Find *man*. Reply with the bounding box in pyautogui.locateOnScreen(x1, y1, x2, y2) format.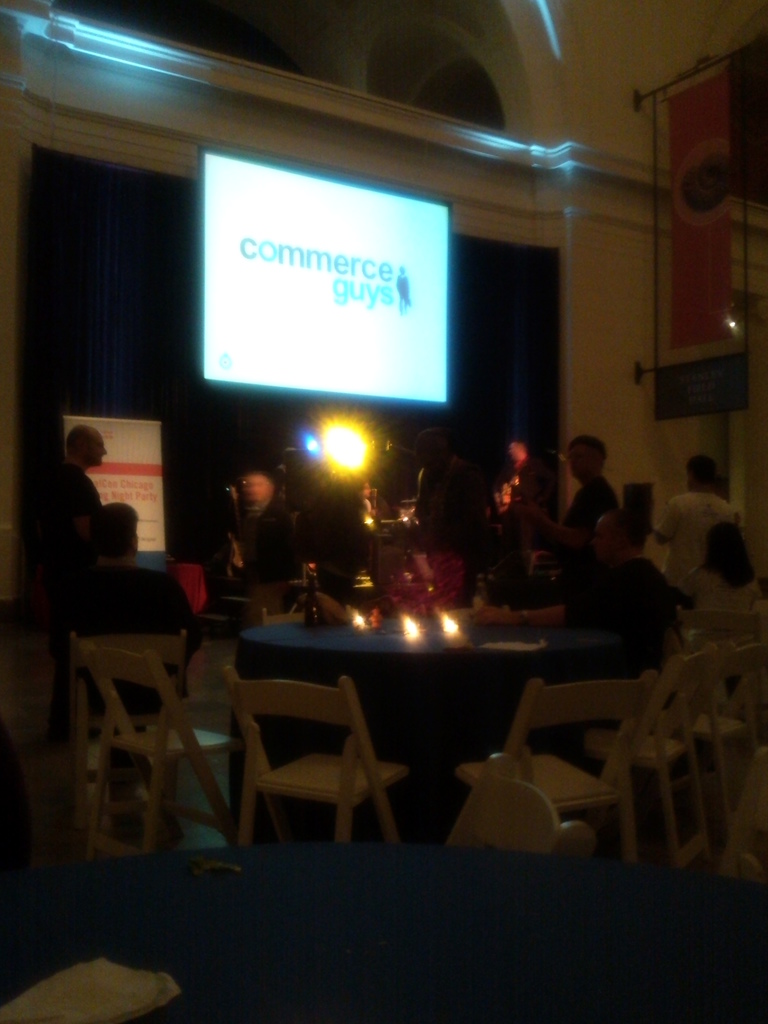
pyautogui.locateOnScreen(562, 509, 675, 632).
